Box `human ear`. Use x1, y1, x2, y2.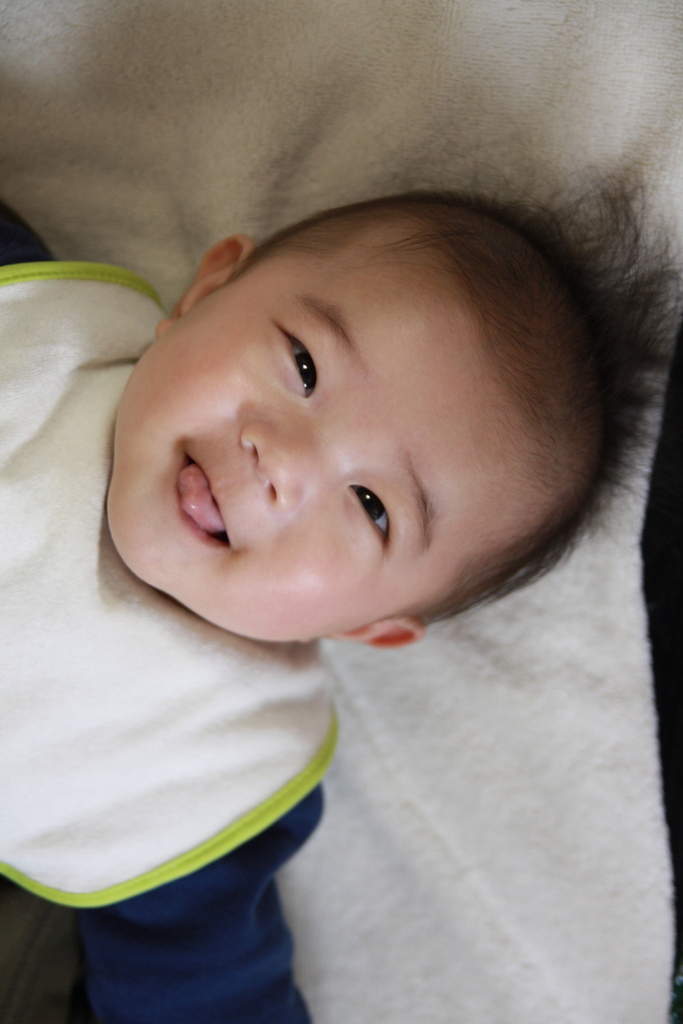
305, 614, 425, 652.
